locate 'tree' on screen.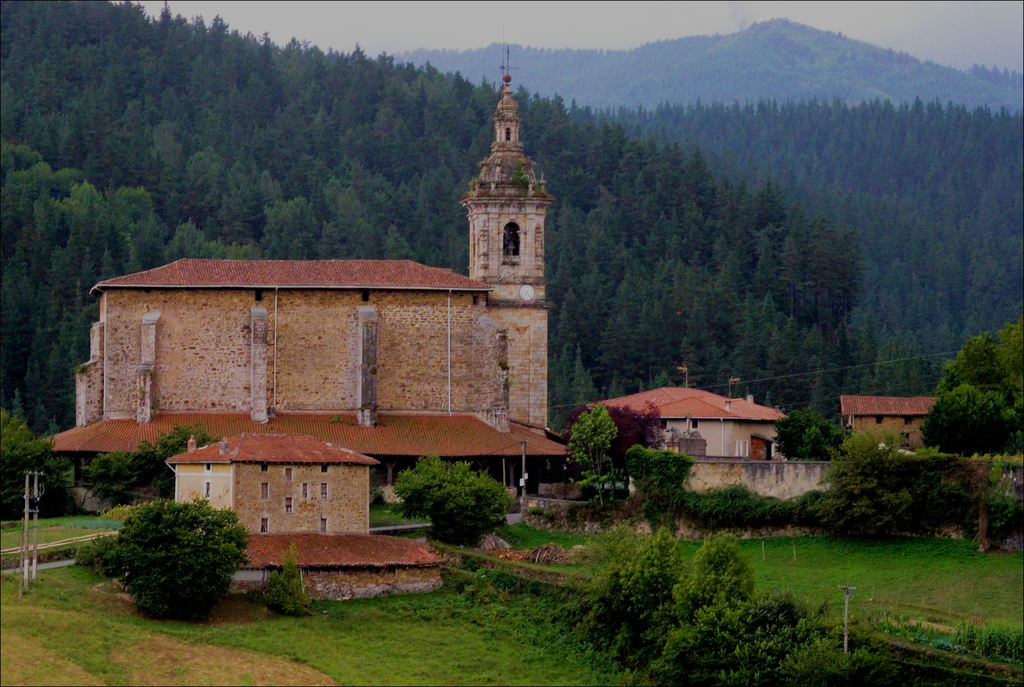
On screen at 776/236/806/298.
